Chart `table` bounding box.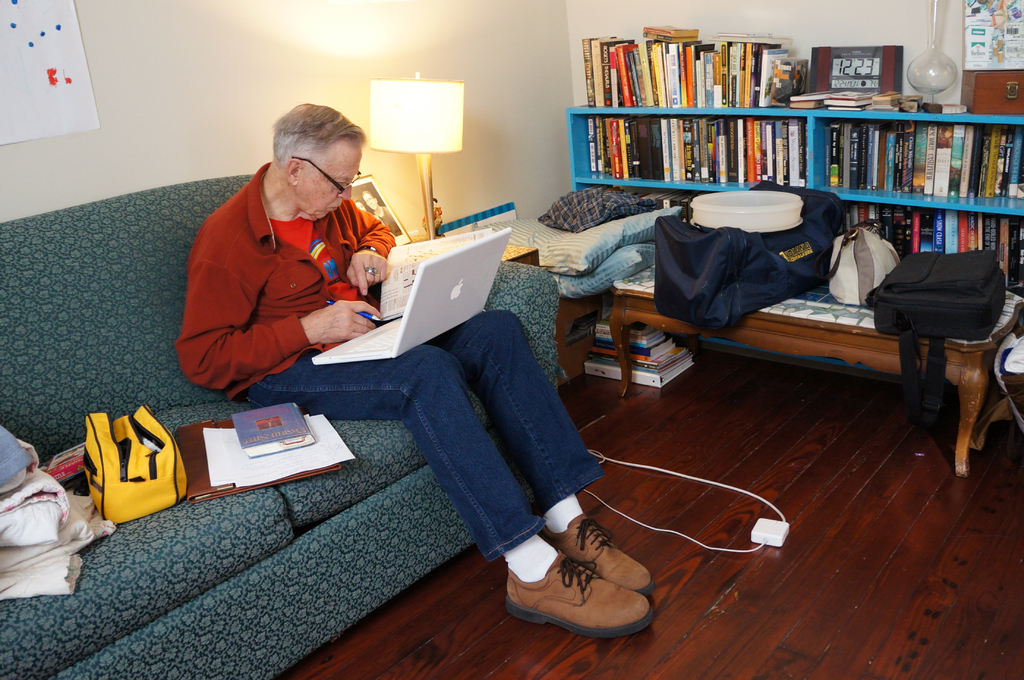
Charted: x1=629, y1=197, x2=997, y2=453.
